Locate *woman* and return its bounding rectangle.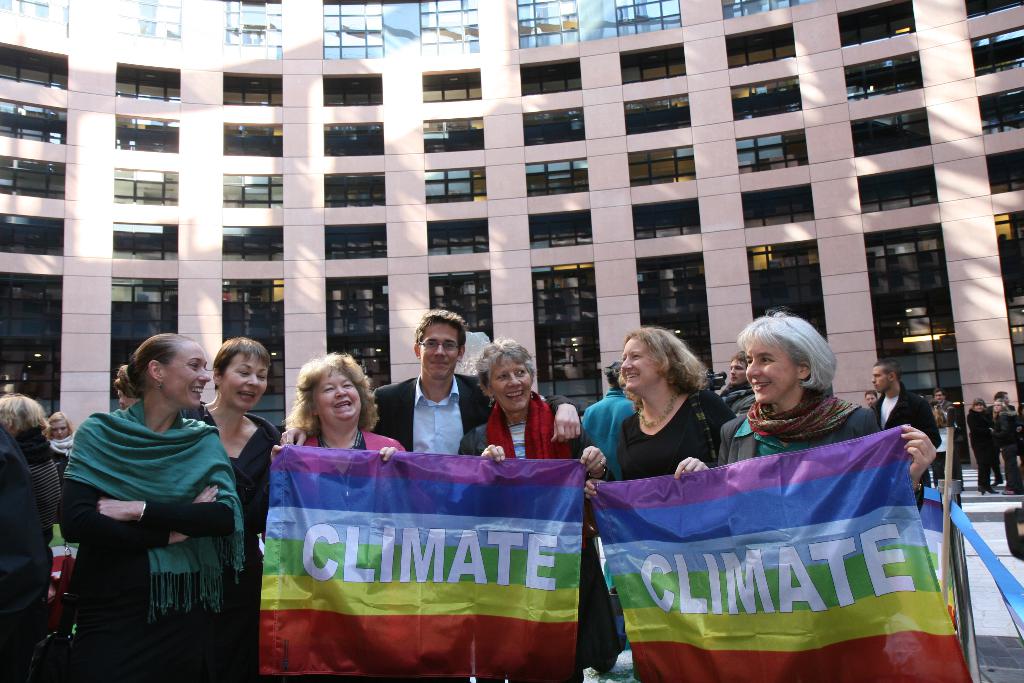
detection(50, 332, 248, 682).
